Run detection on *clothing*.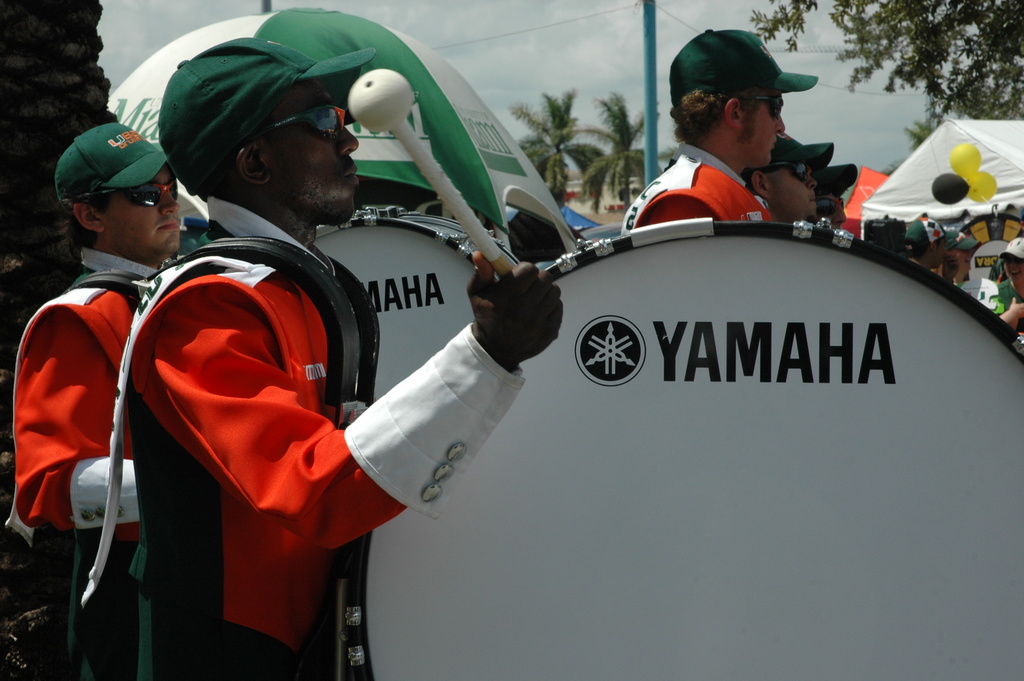
Result: (20, 217, 141, 586).
